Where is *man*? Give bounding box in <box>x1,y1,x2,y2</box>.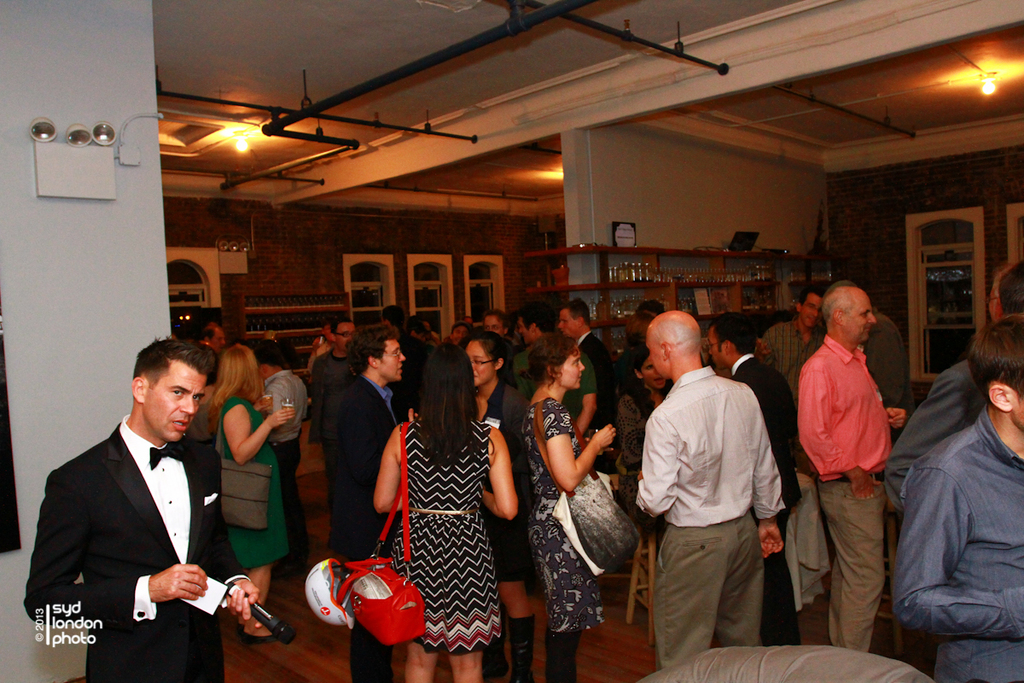
<box>558,300,621,453</box>.
